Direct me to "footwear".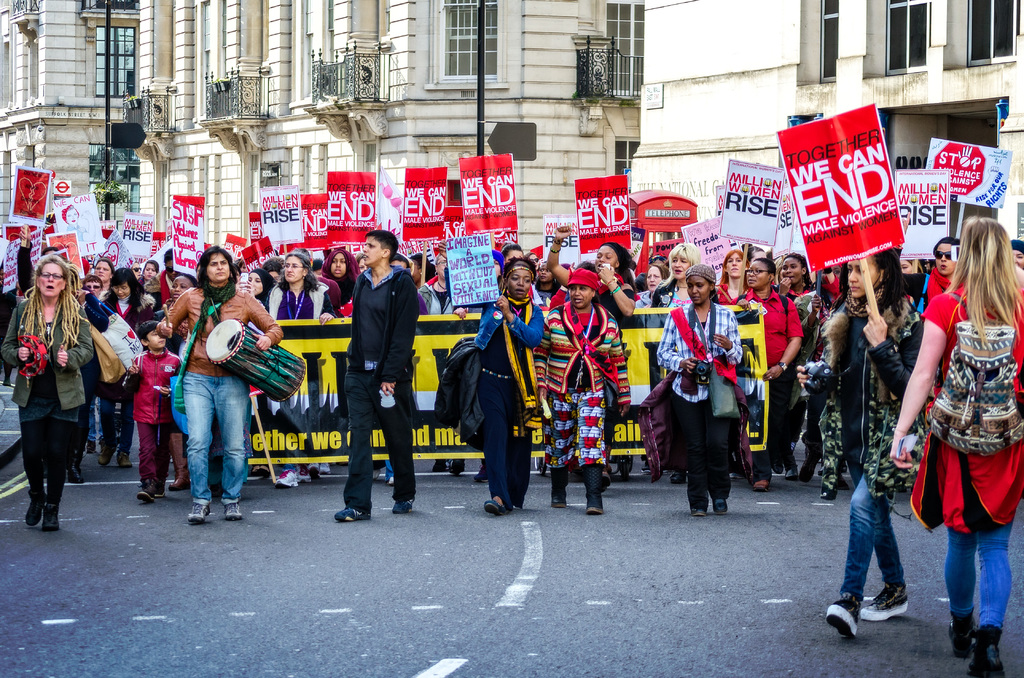
Direction: (32, 462, 53, 481).
